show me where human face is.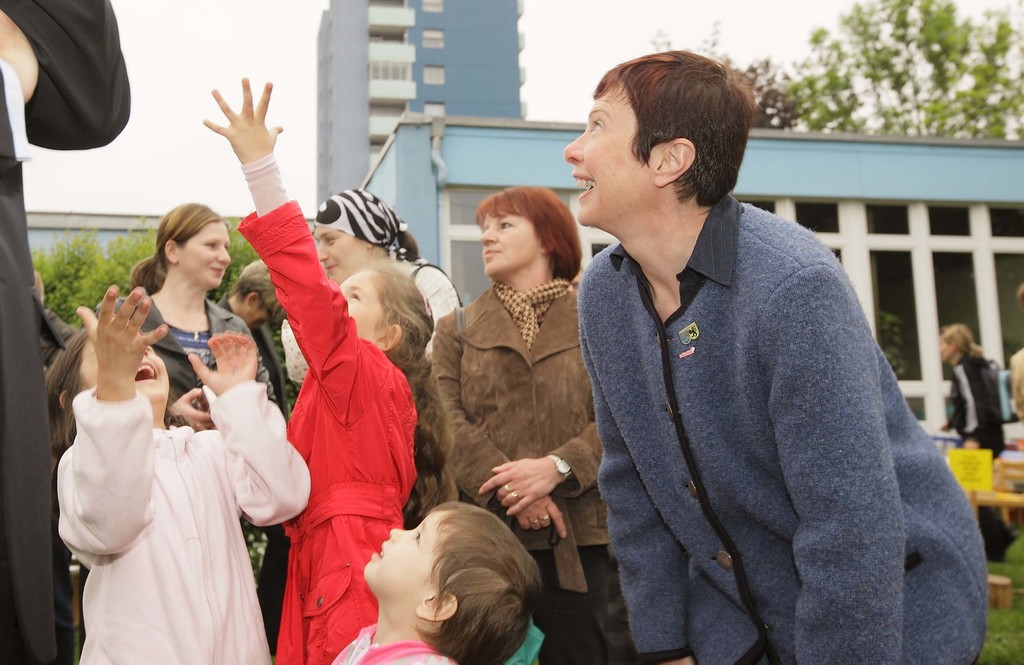
human face is at box(179, 220, 227, 281).
